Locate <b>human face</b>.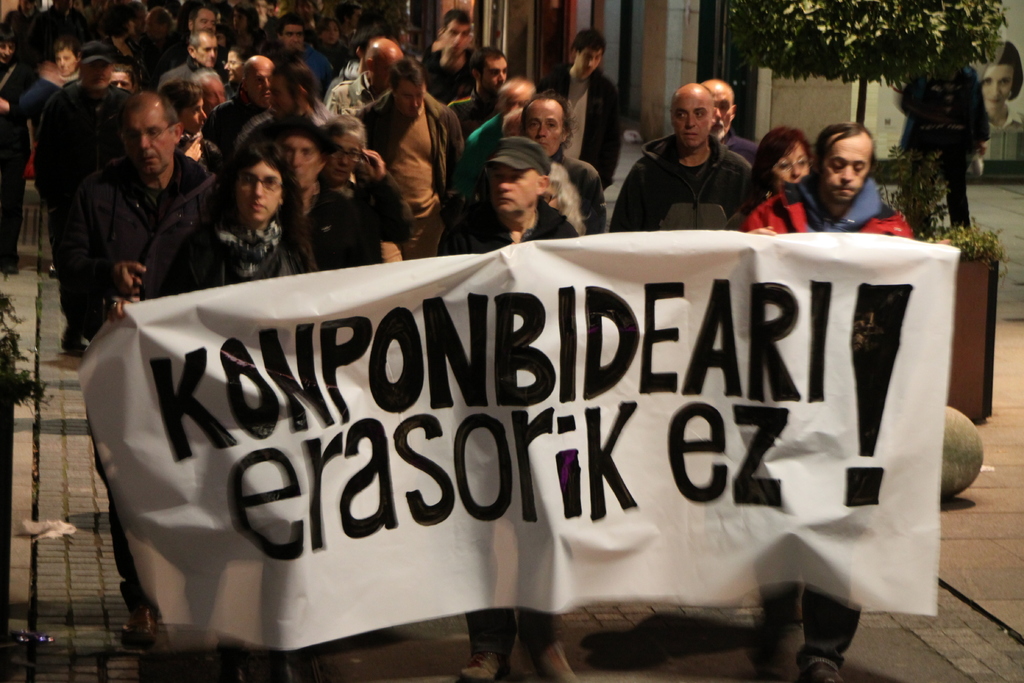
Bounding box: <bbox>670, 93, 714, 149</bbox>.
